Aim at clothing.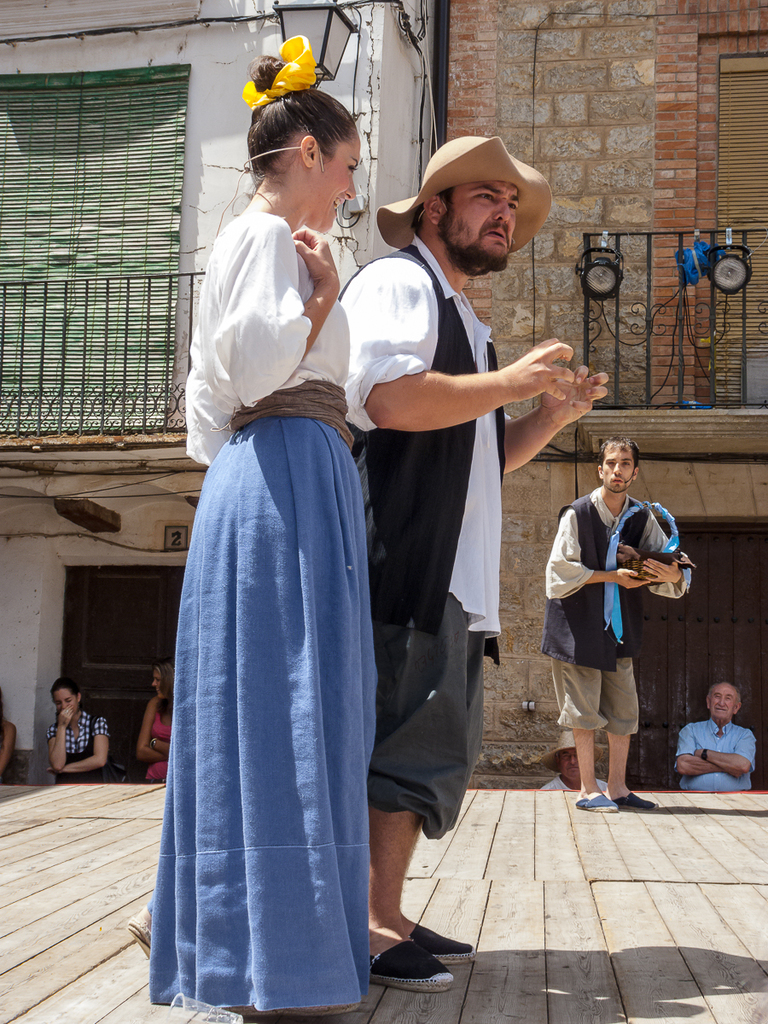
Aimed at x1=150, y1=701, x2=173, y2=779.
